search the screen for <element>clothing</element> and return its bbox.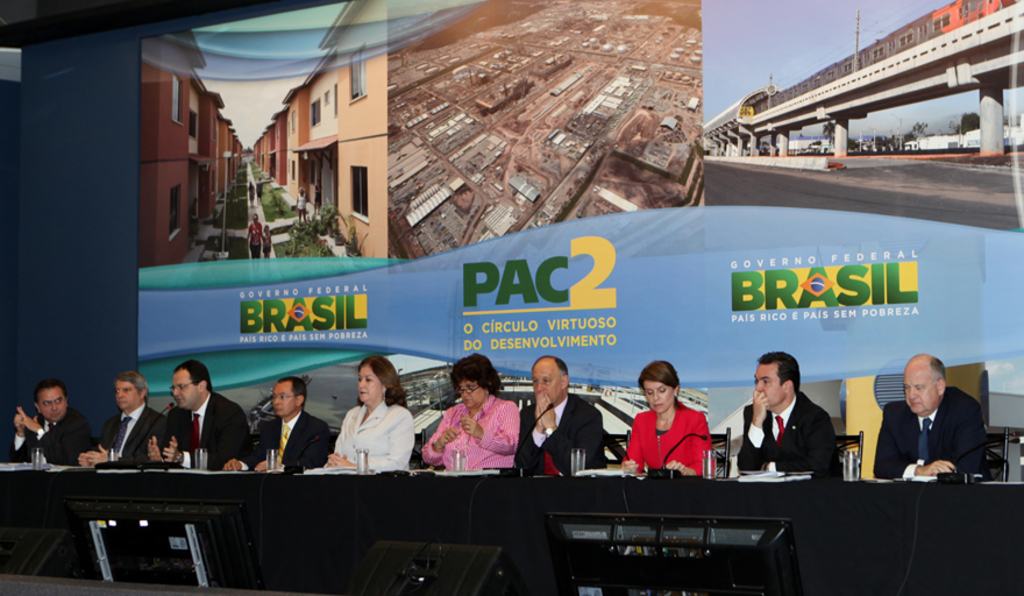
Found: [150, 378, 250, 480].
